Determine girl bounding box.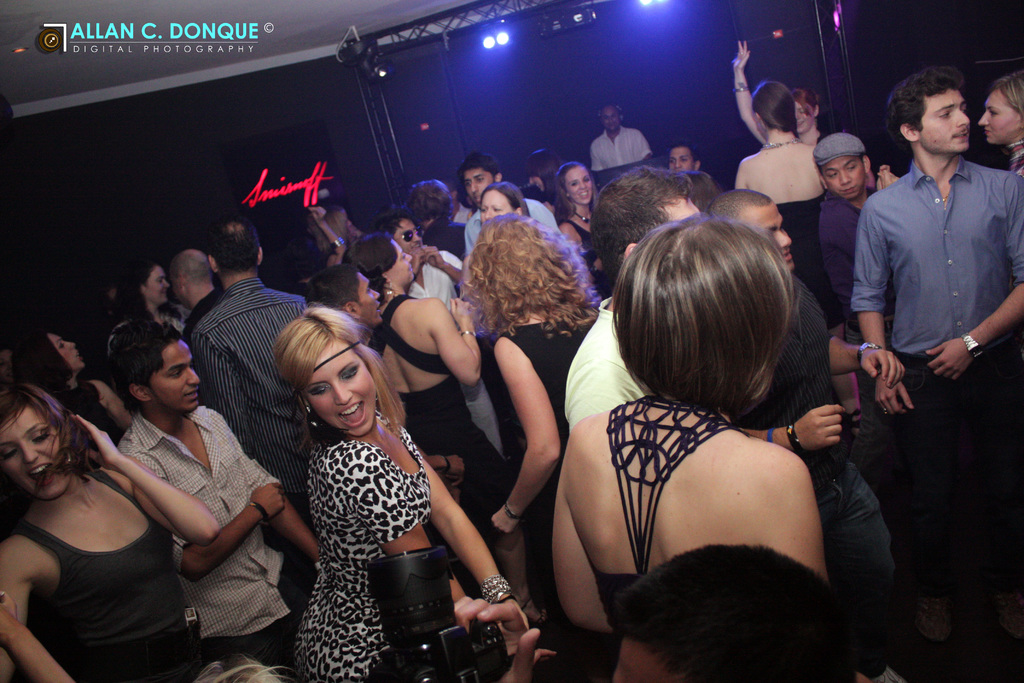
Determined: box(292, 177, 356, 267).
